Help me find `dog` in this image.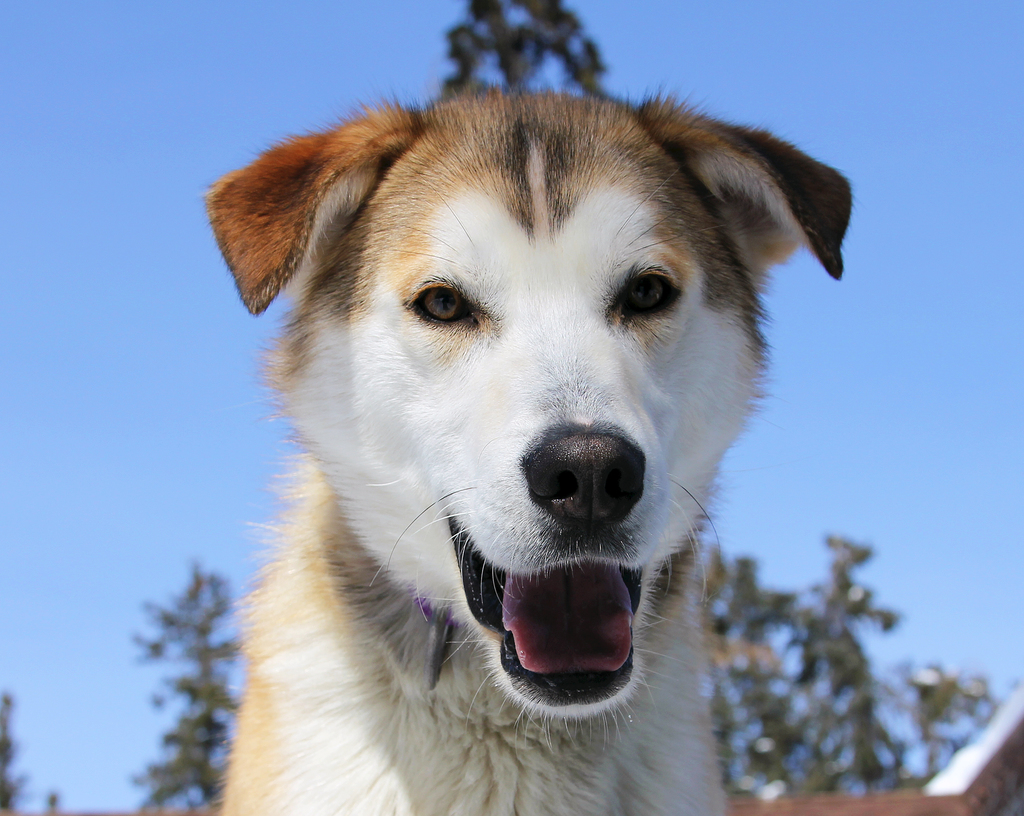
Found it: locate(198, 77, 858, 815).
